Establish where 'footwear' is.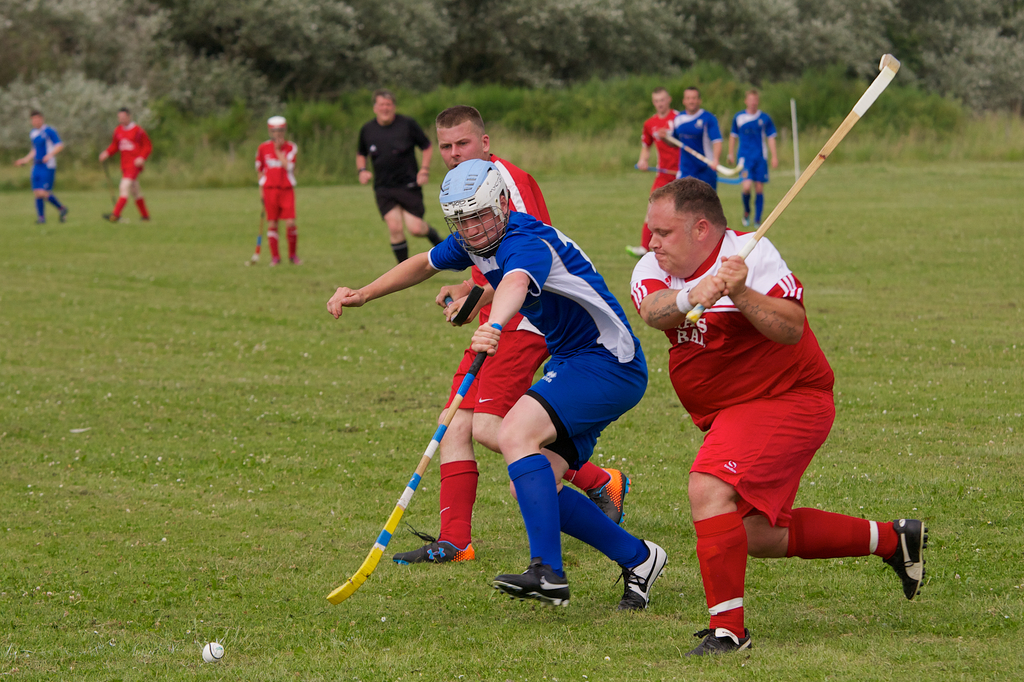
Established at select_region(587, 466, 630, 526).
